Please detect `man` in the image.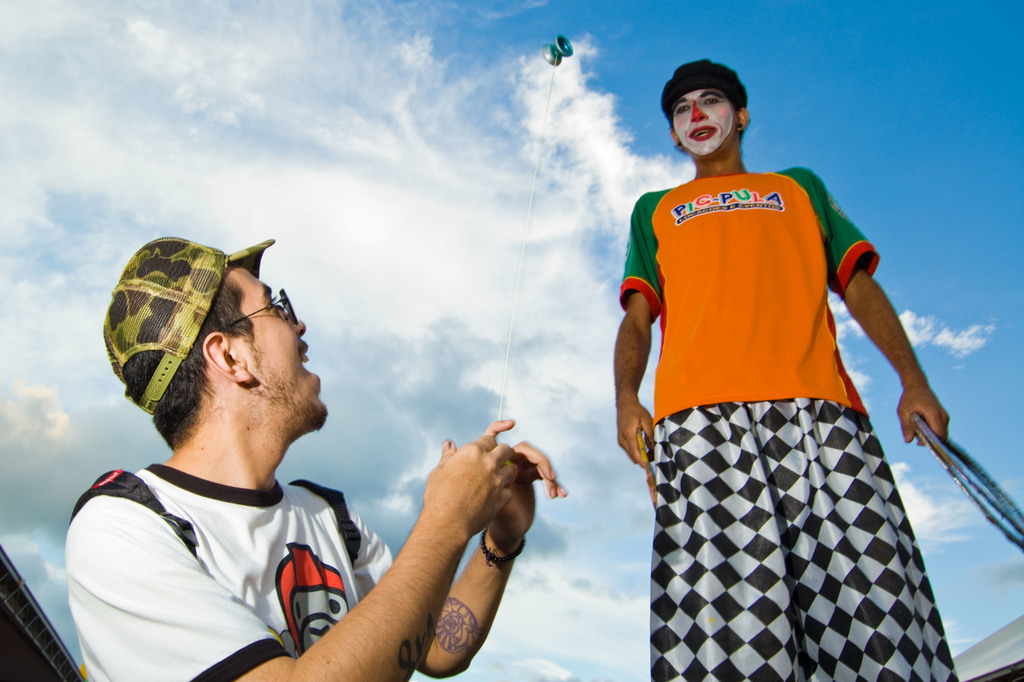
67, 217, 500, 678.
